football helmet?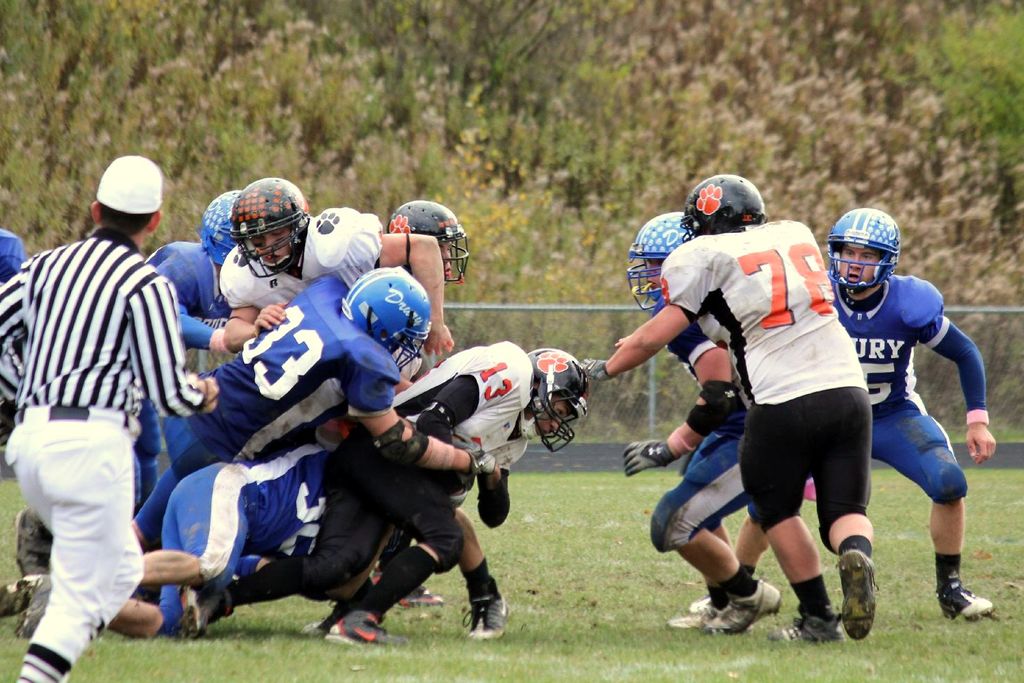
box=[384, 197, 471, 285]
